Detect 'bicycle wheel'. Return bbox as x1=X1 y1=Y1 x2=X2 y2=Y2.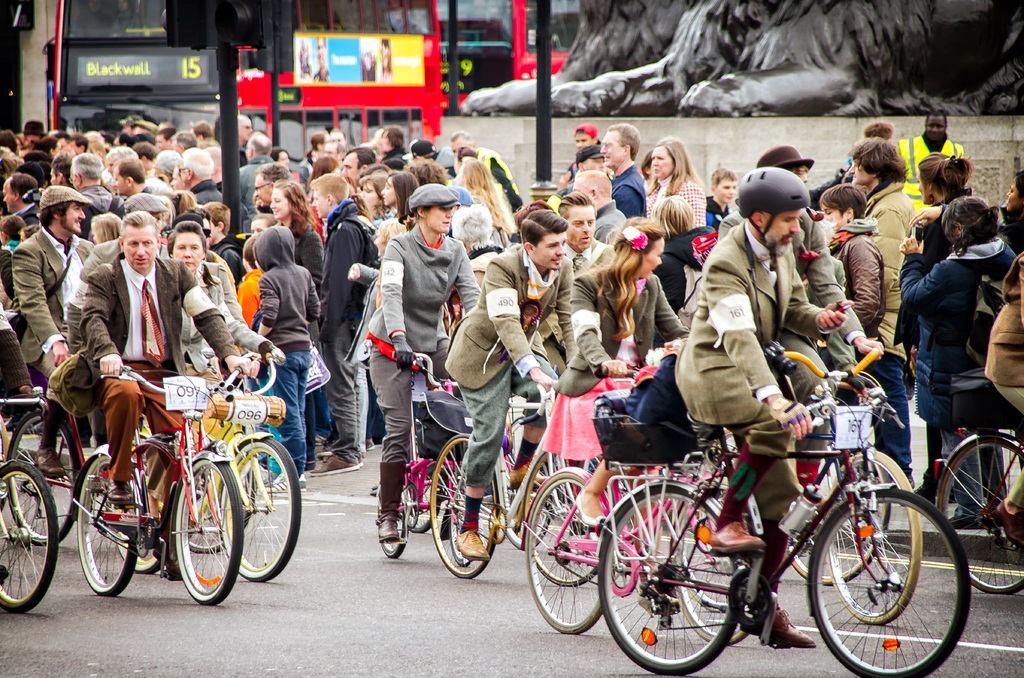
x1=598 y1=480 x2=740 y2=677.
